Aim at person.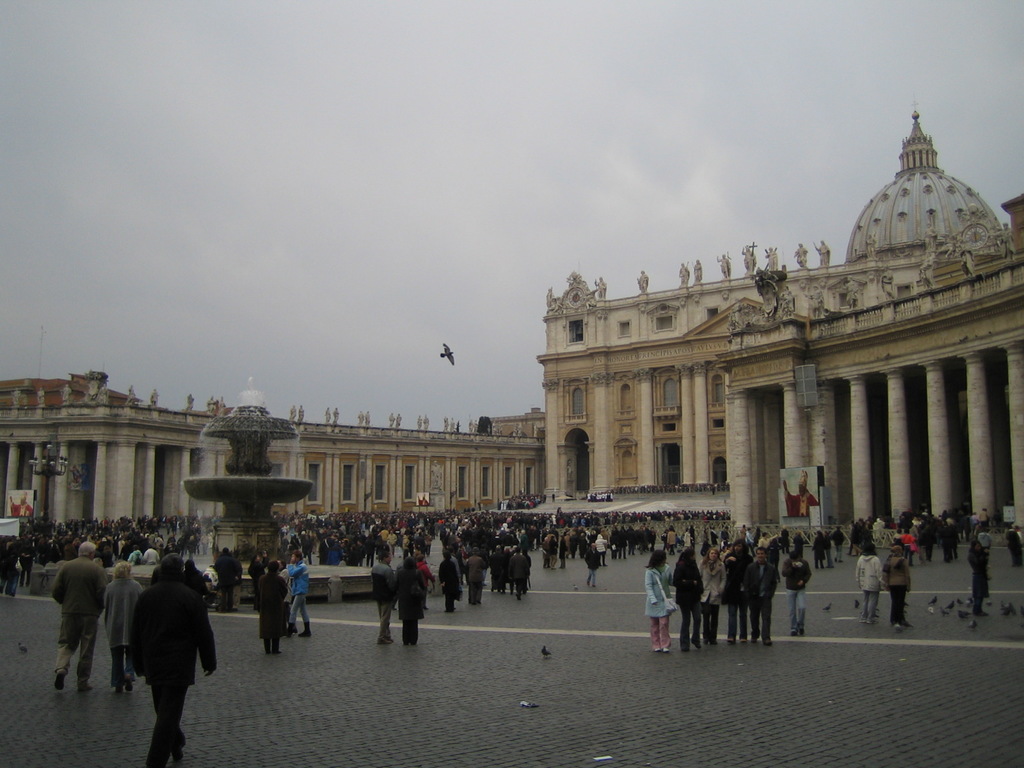
Aimed at <box>714,253,733,280</box>.
